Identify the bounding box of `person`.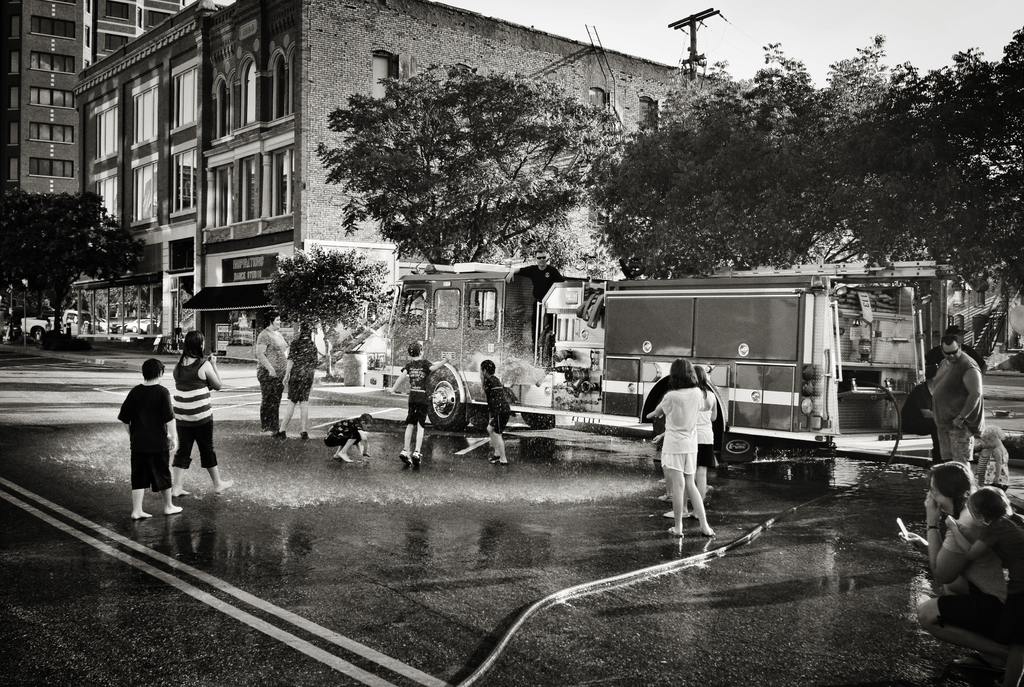
172/328/234/493.
